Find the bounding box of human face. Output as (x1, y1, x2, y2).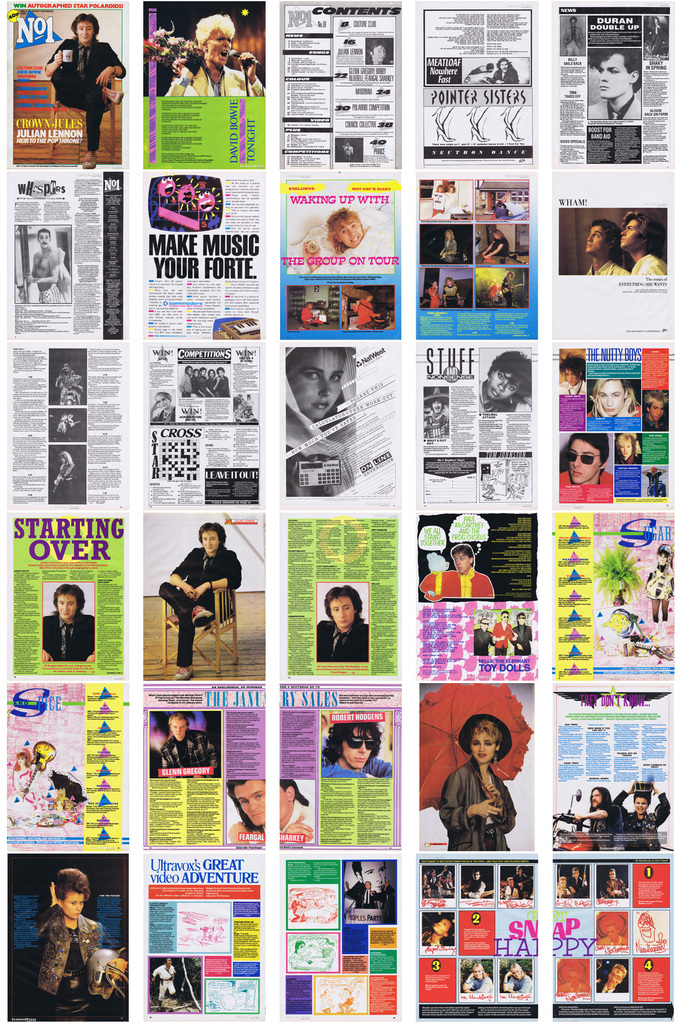
(344, 732, 374, 767).
